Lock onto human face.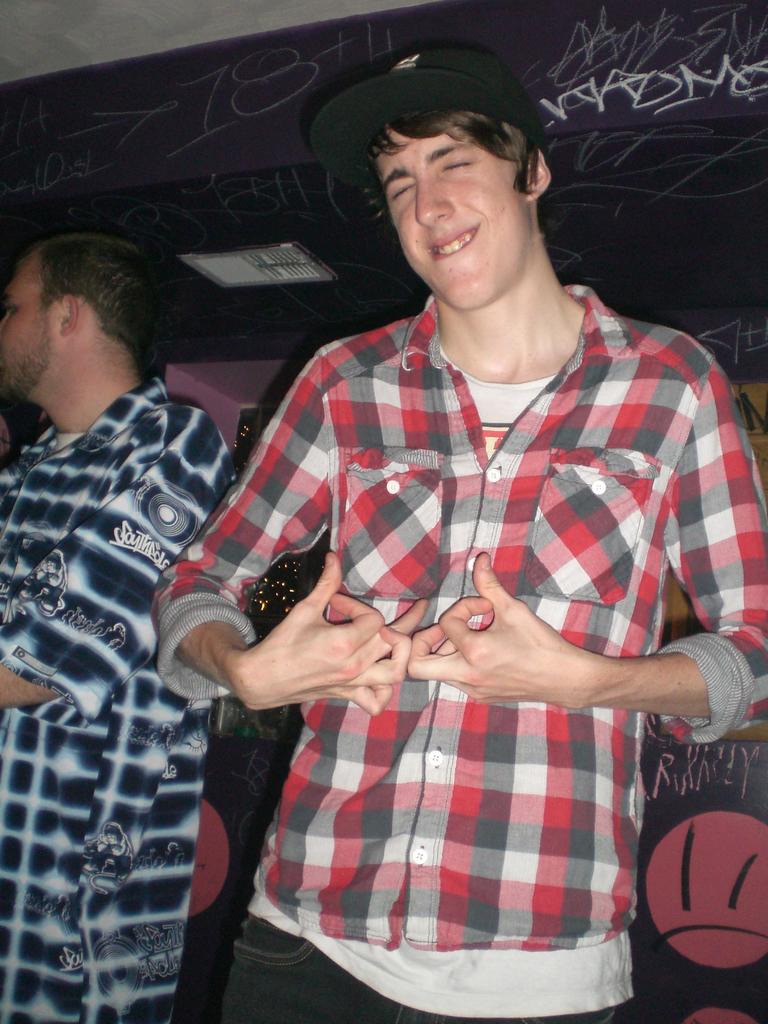
Locked: 376, 128, 527, 308.
